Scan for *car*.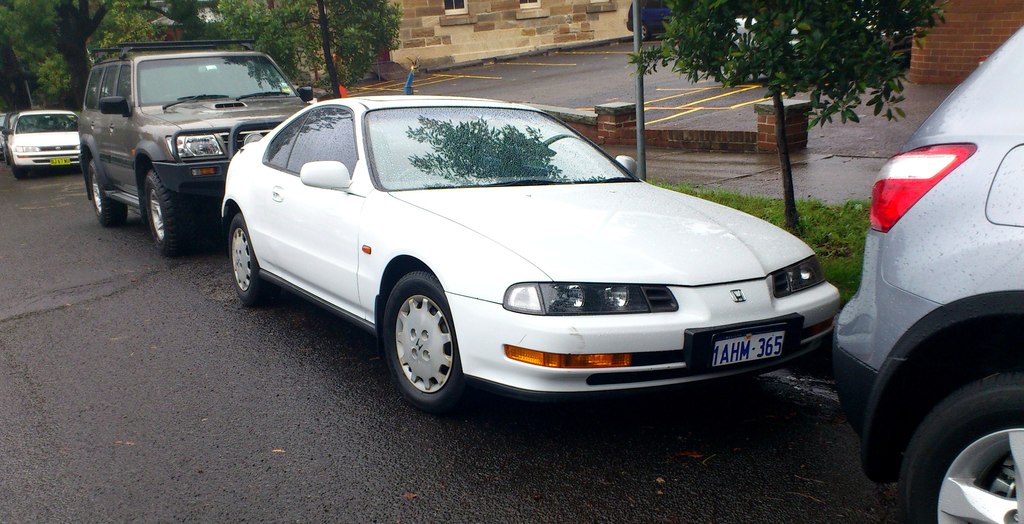
Scan result: x1=836 y1=20 x2=1023 y2=523.
